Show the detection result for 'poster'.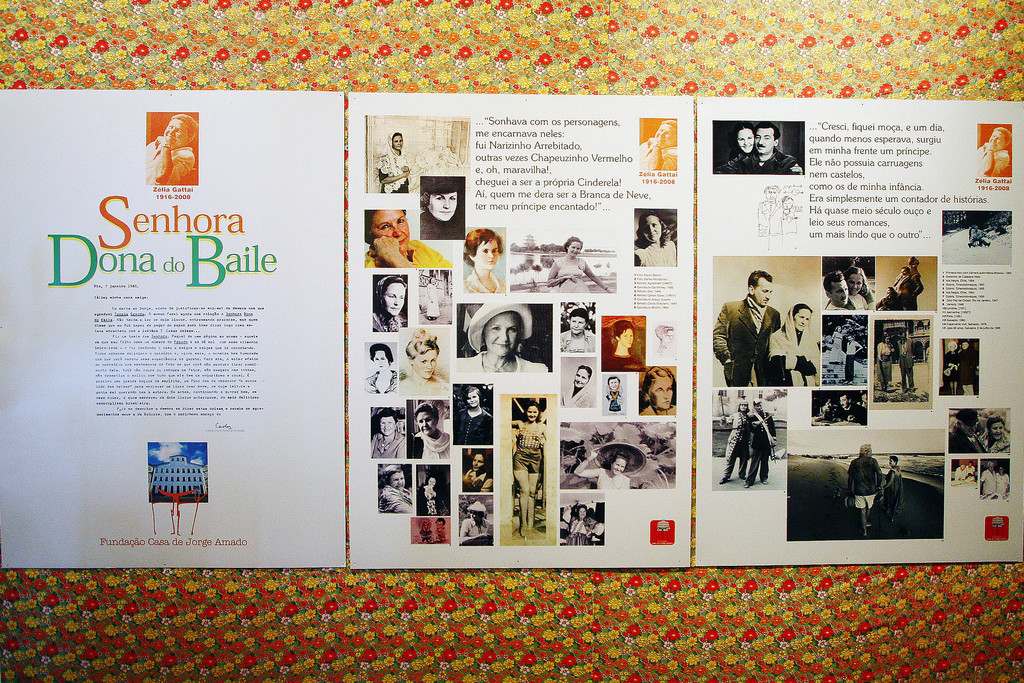
box=[350, 94, 696, 569].
